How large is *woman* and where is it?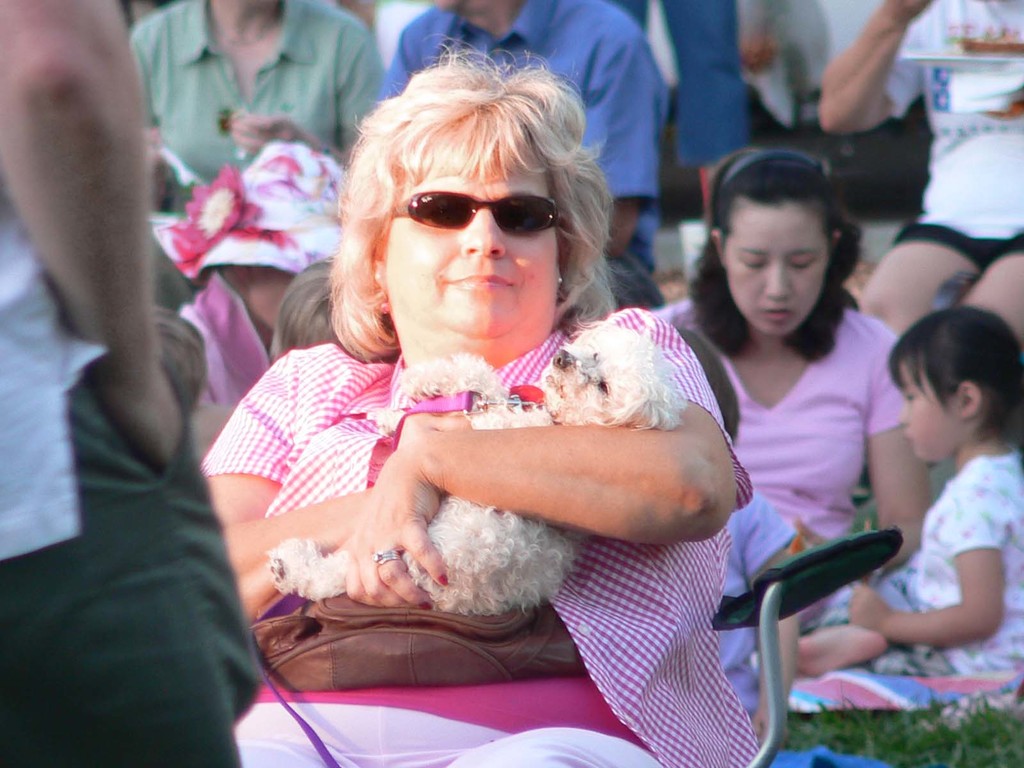
Bounding box: [653, 149, 938, 627].
